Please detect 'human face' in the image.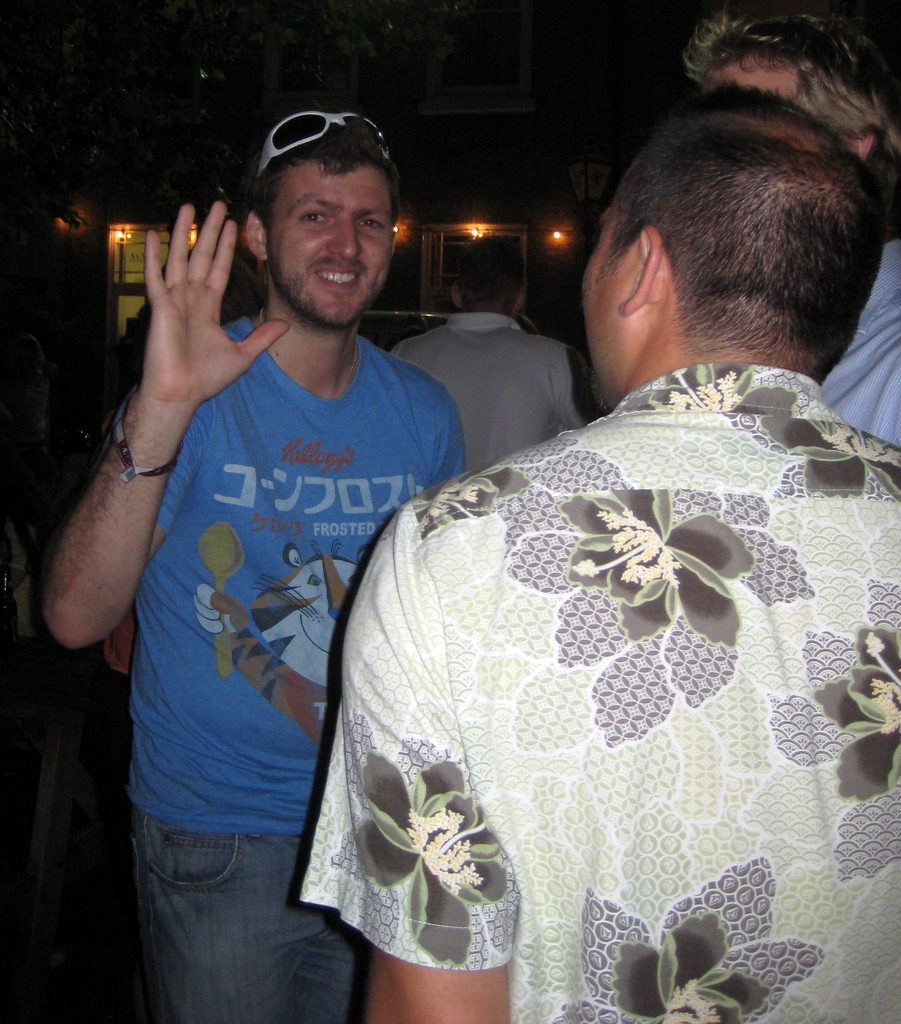
[left=719, top=54, right=796, bottom=94].
